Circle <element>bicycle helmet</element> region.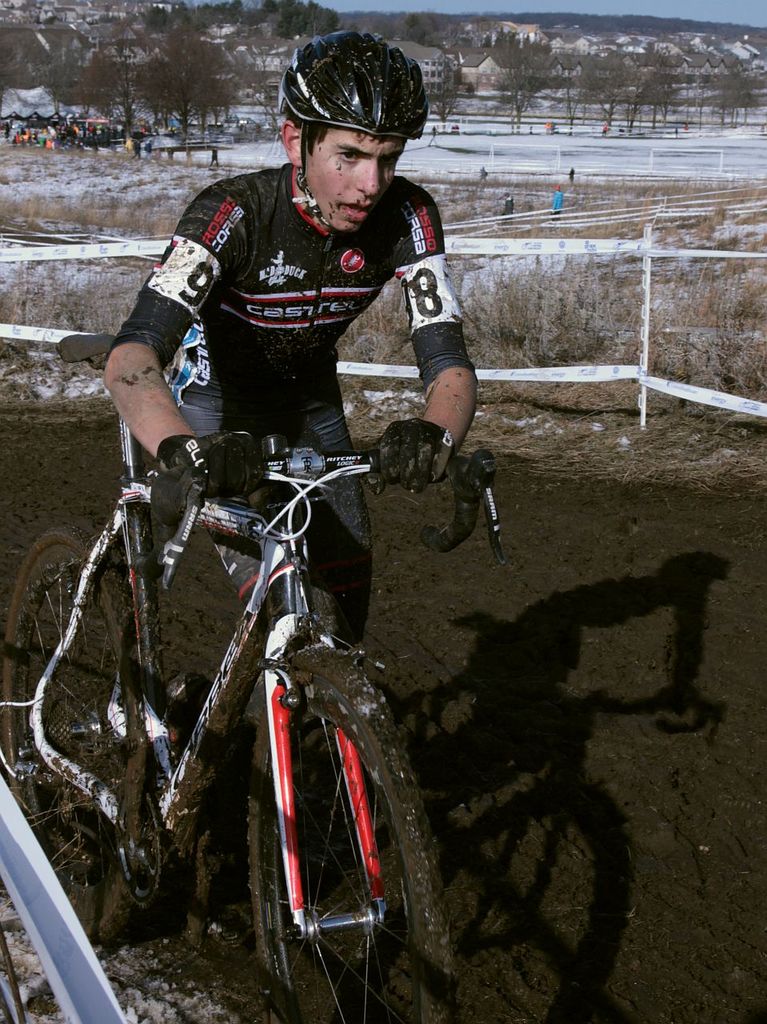
Region: (x1=272, y1=26, x2=428, y2=139).
